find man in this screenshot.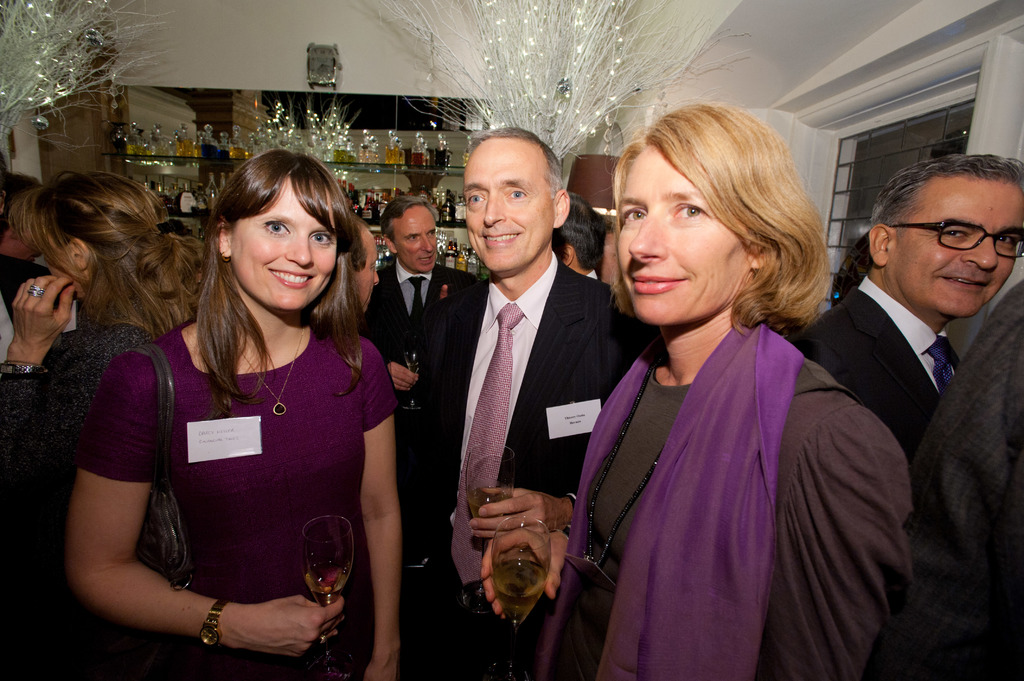
The bounding box for man is x1=786 y1=154 x2=1023 y2=457.
